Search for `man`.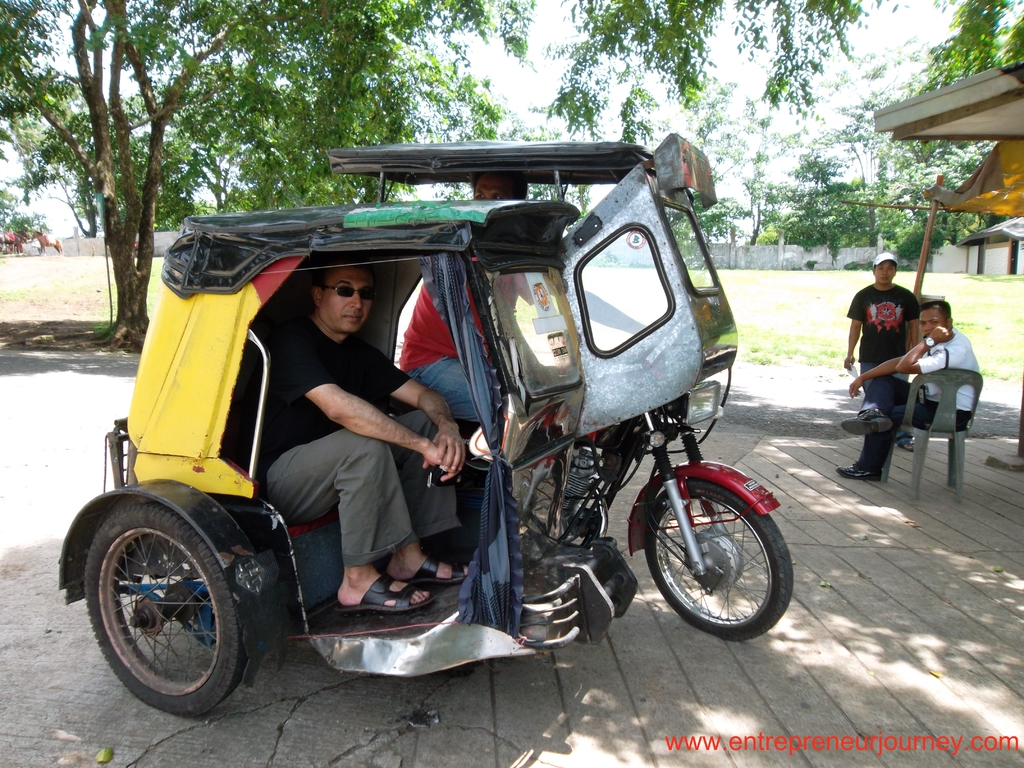
Found at BBox(831, 292, 980, 479).
